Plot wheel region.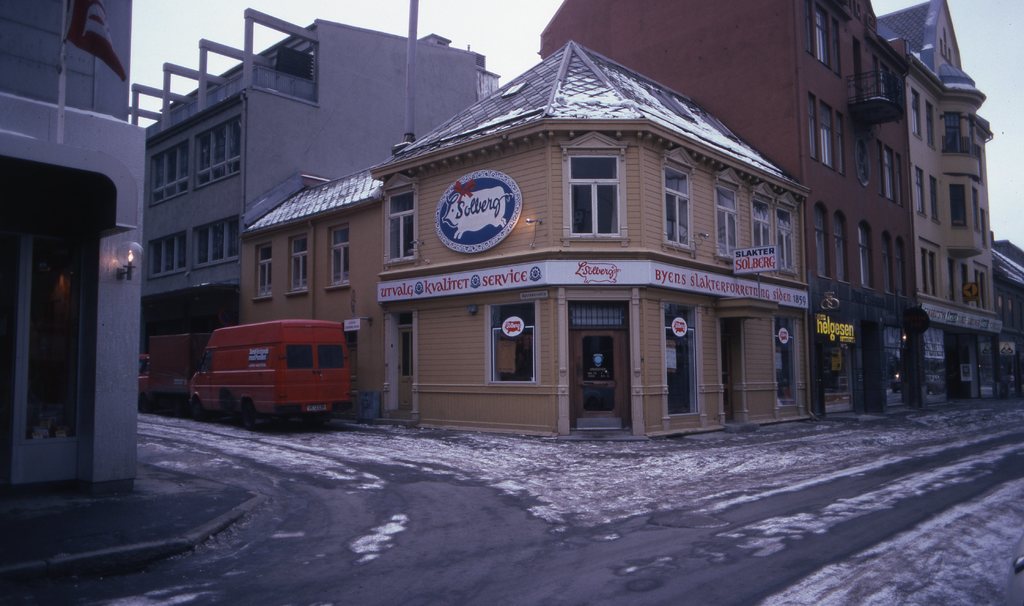
Plotted at 239, 397, 258, 431.
